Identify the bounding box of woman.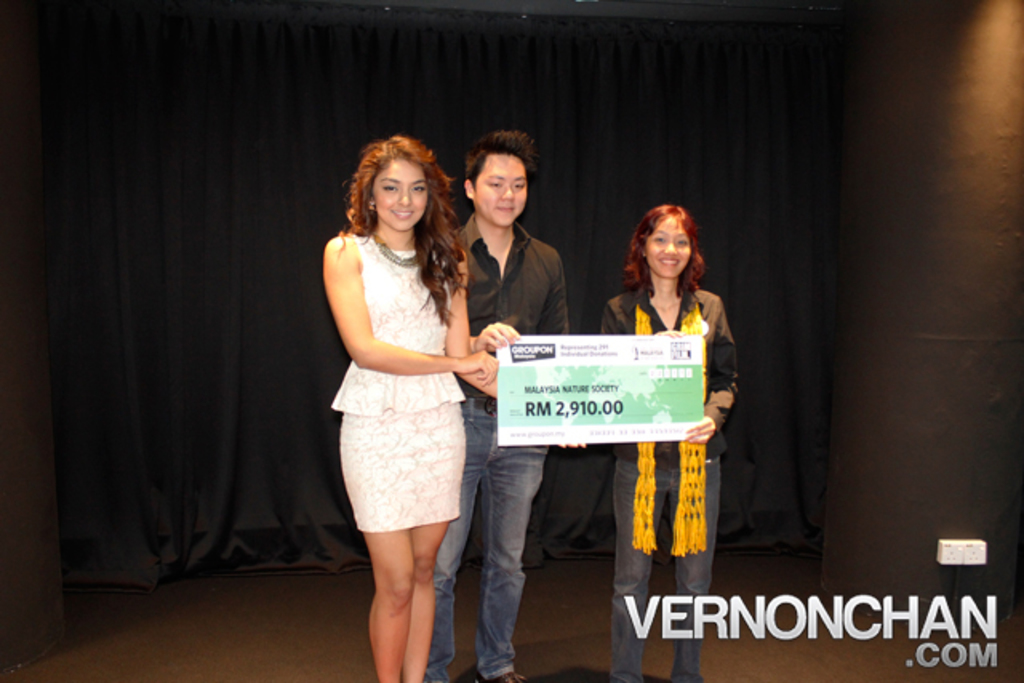
rect(318, 136, 499, 681).
